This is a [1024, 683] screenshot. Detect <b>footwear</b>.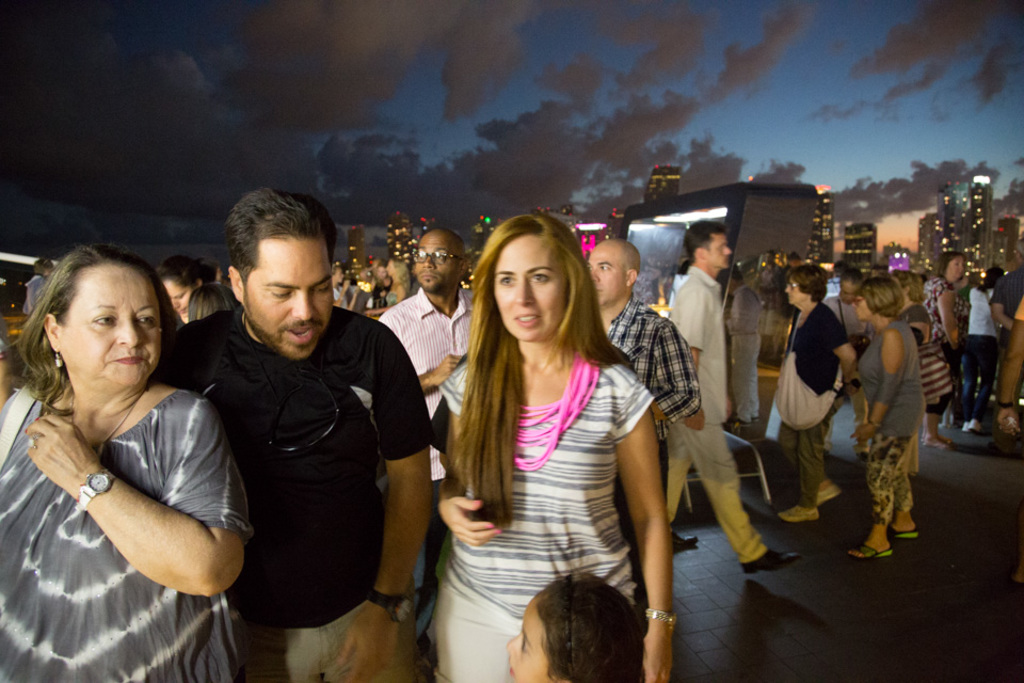
<bbox>782, 497, 816, 519</bbox>.
